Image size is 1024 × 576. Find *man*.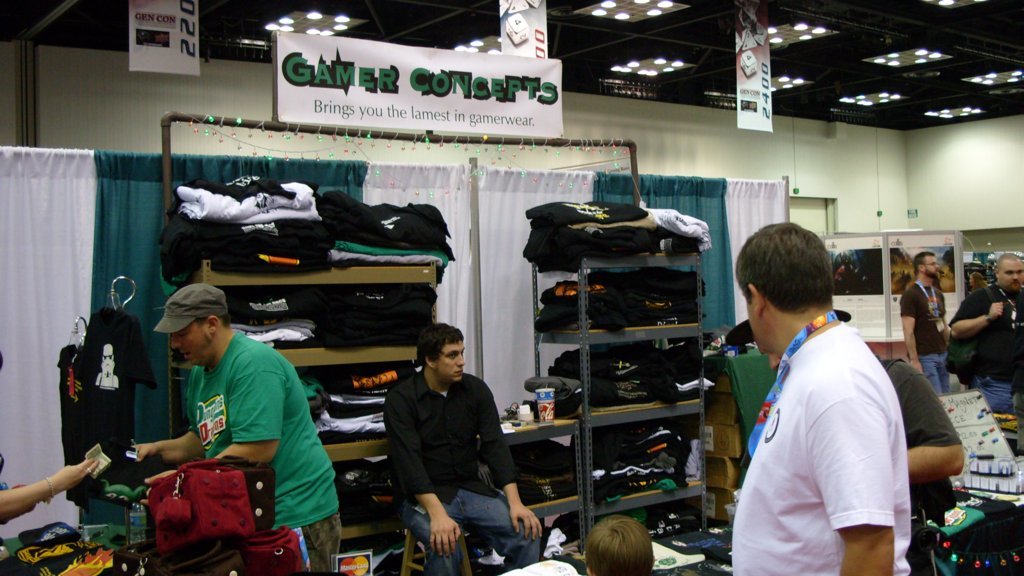
(950,249,1023,420).
